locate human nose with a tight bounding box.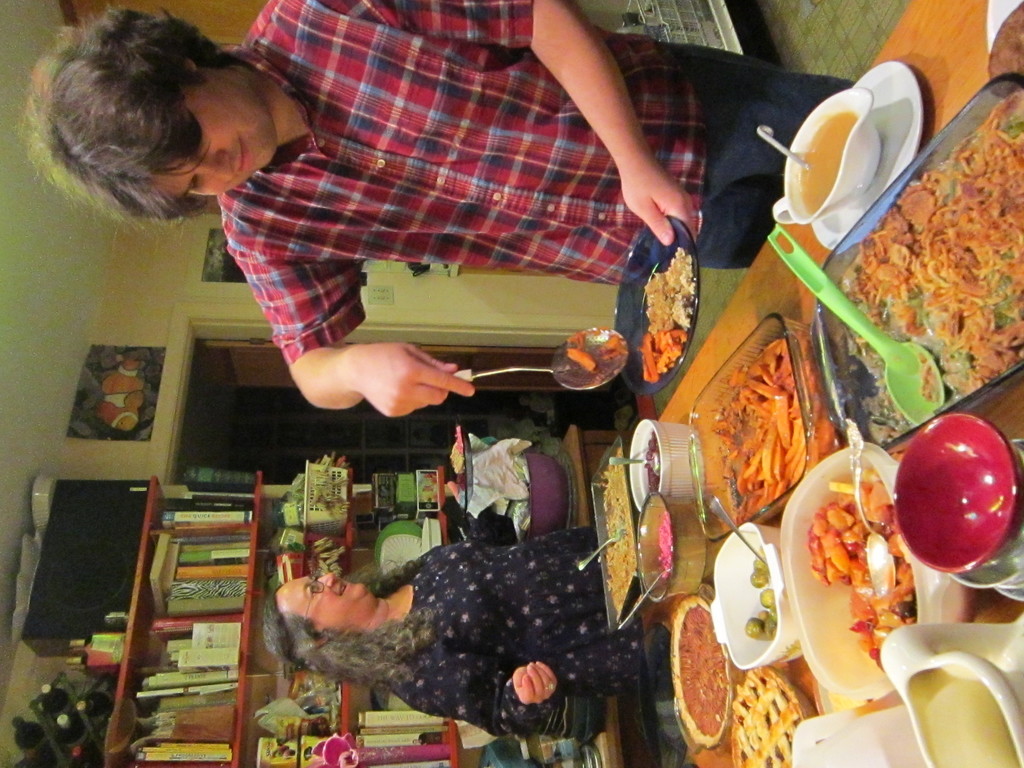
<region>200, 150, 234, 185</region>.
